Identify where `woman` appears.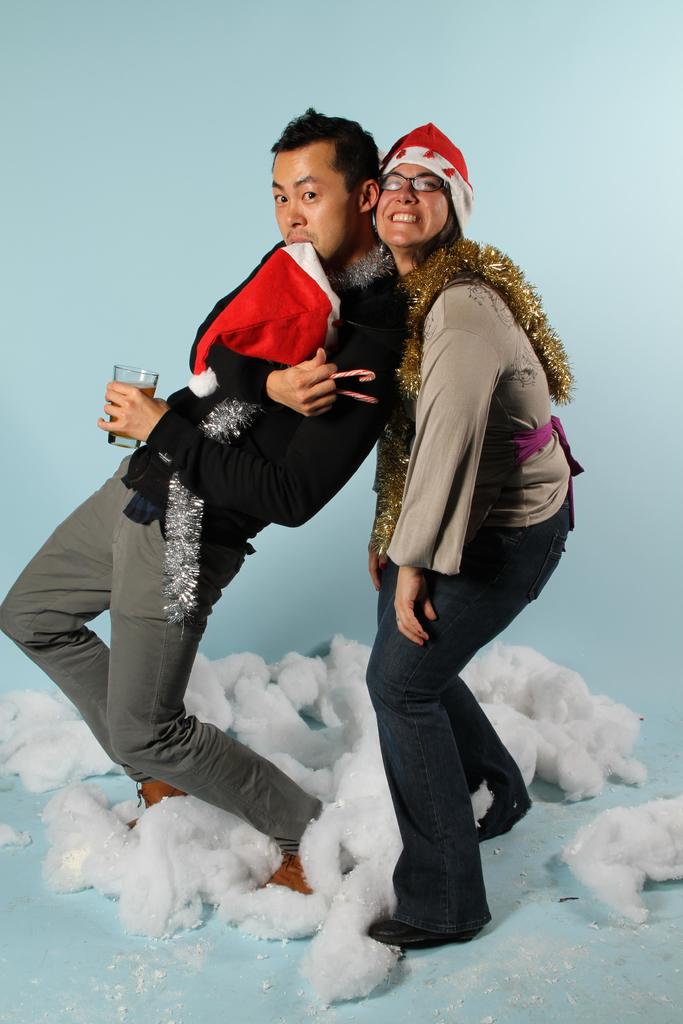
Appears at (x1=277, y1=122, x2=579, y2=971).
